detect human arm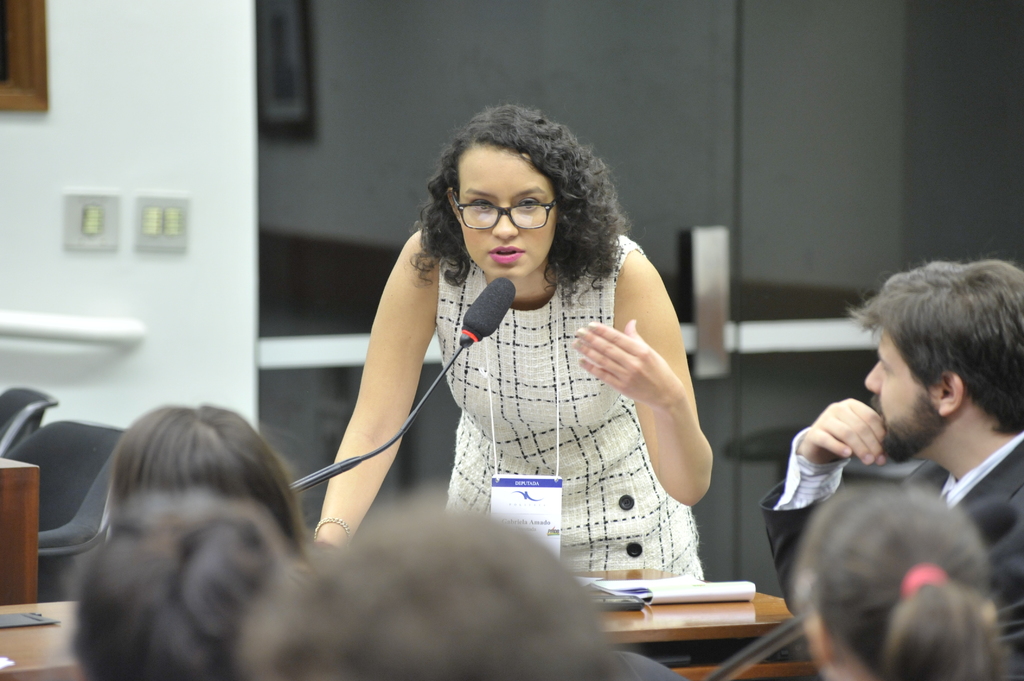
[left=757, top=399, right=886, bottom=621]
